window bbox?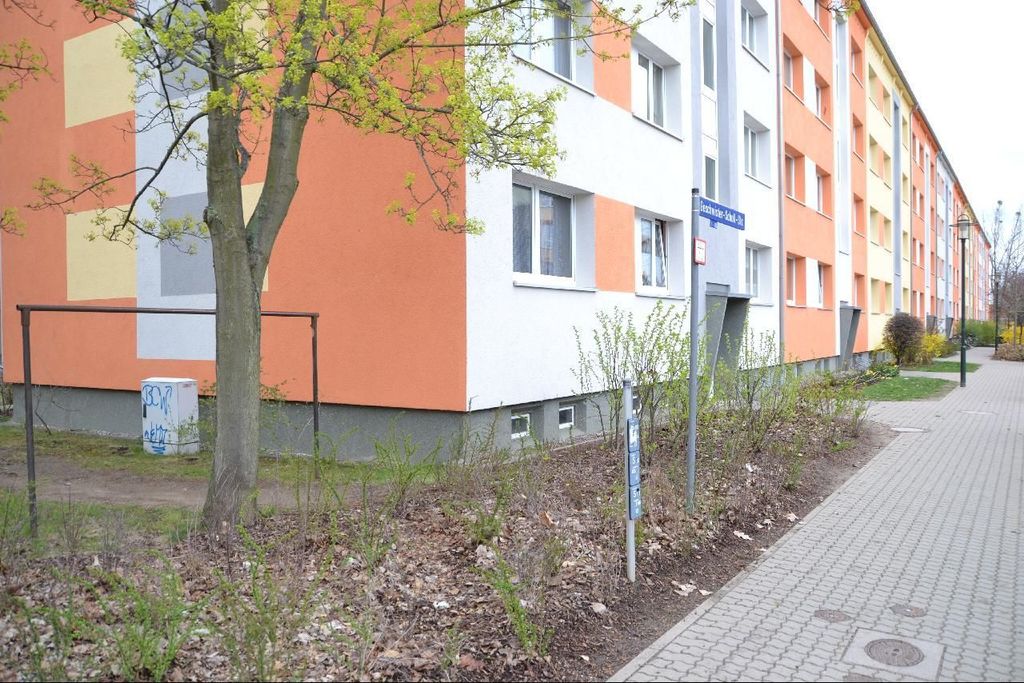
x1=631, y1=22, x2=684, y2=134
